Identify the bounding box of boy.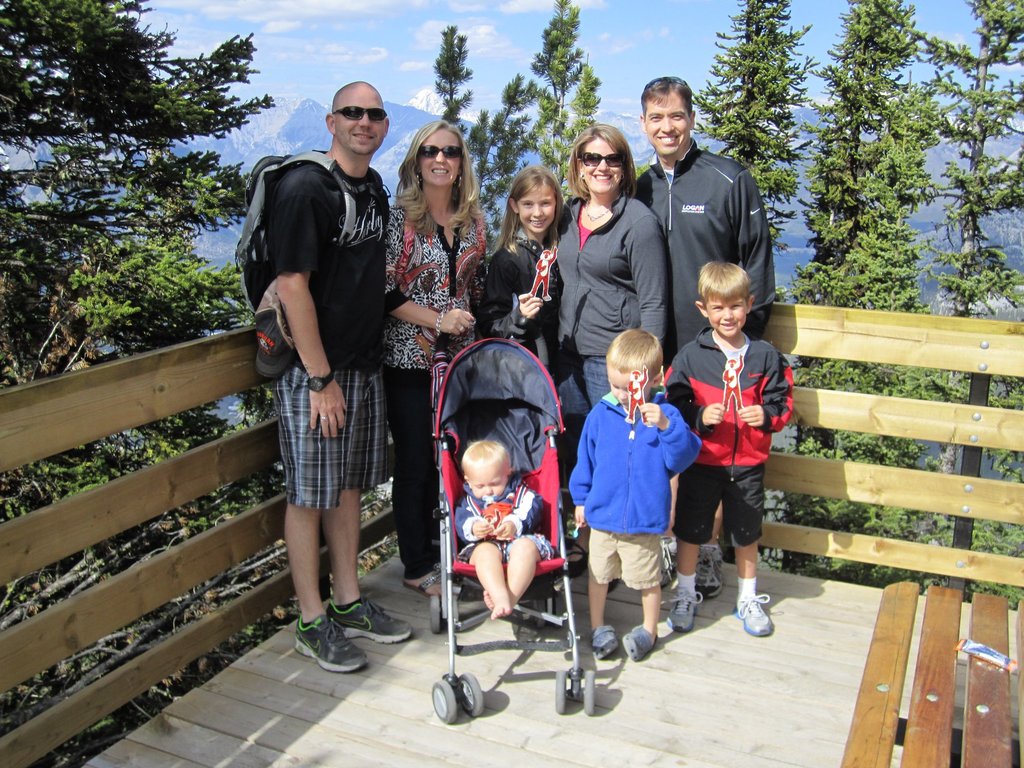
(673, 258, 799, 636).
